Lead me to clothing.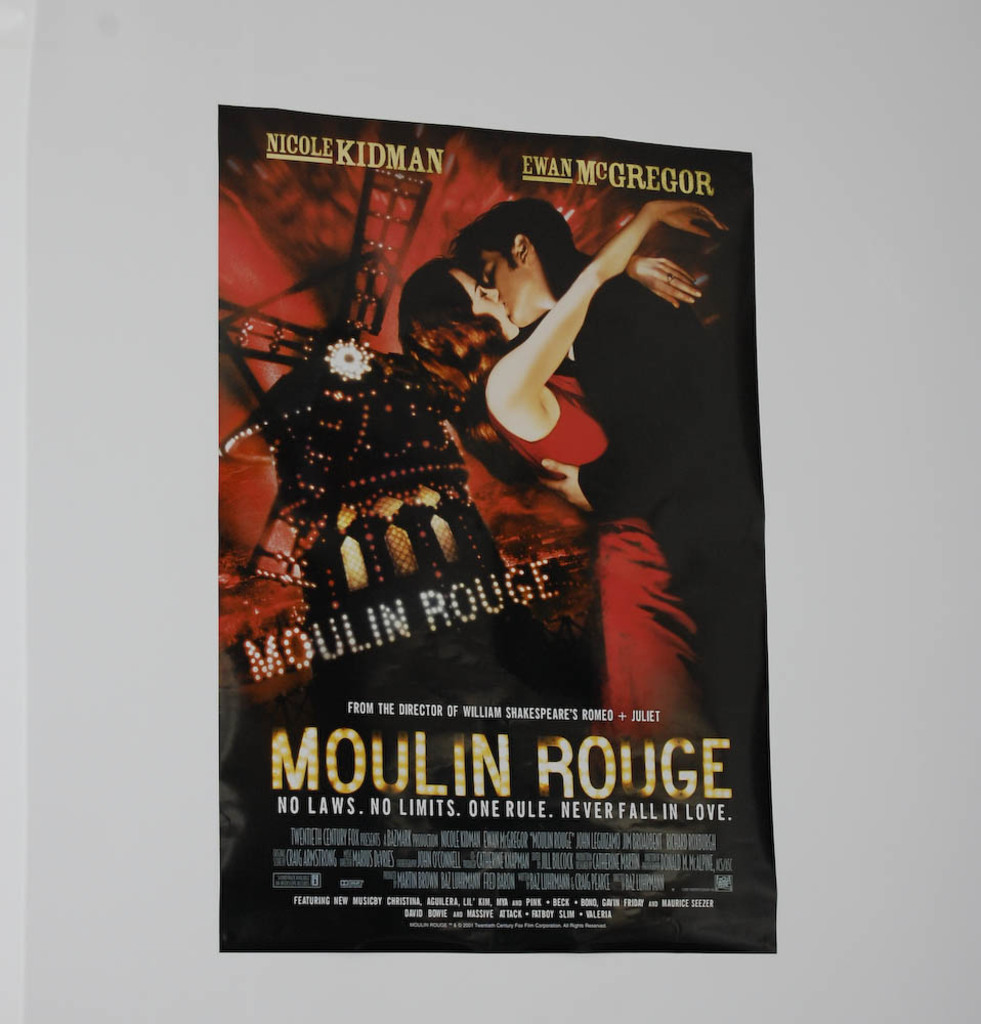
Lead to <box>490,366,703,760</box>.
